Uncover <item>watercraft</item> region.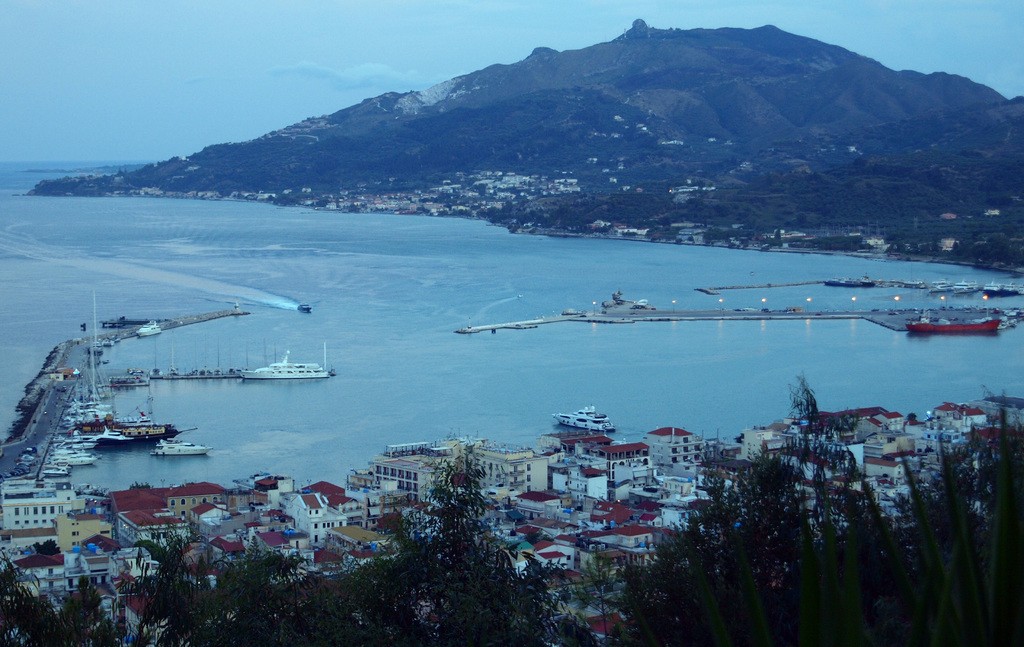
Uncovered: [x1=54, y1=455, x2=104, y2=468].
